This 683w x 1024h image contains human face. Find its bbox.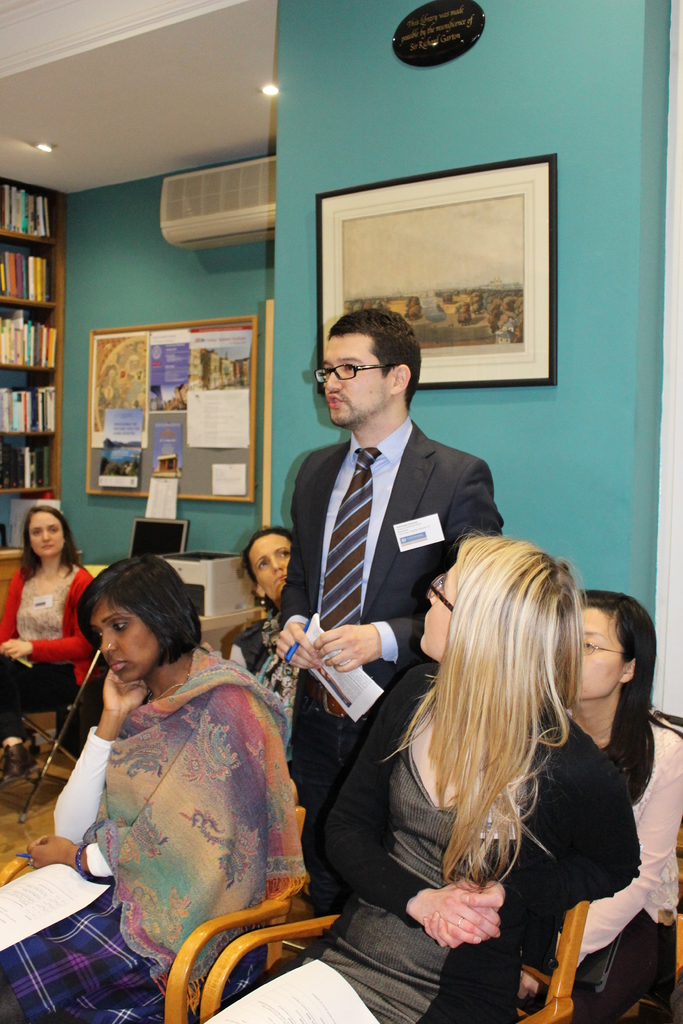
locate(24, 509, 64, 560).
